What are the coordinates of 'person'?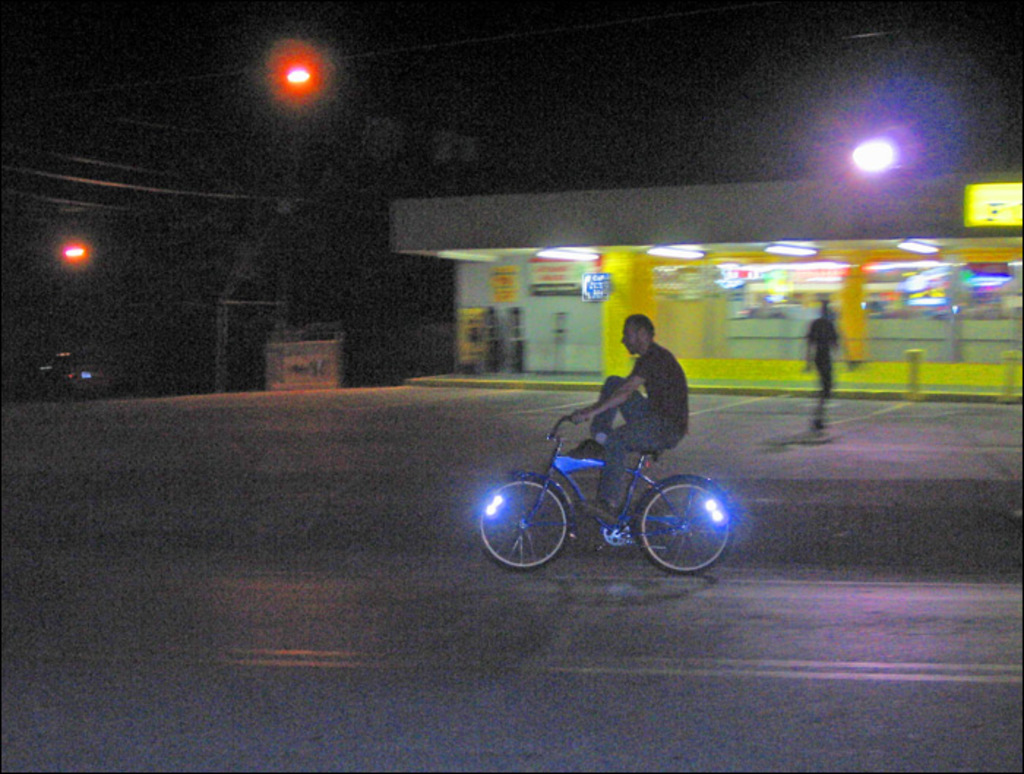
(left=540, top=318, right=701, bottom=556).
